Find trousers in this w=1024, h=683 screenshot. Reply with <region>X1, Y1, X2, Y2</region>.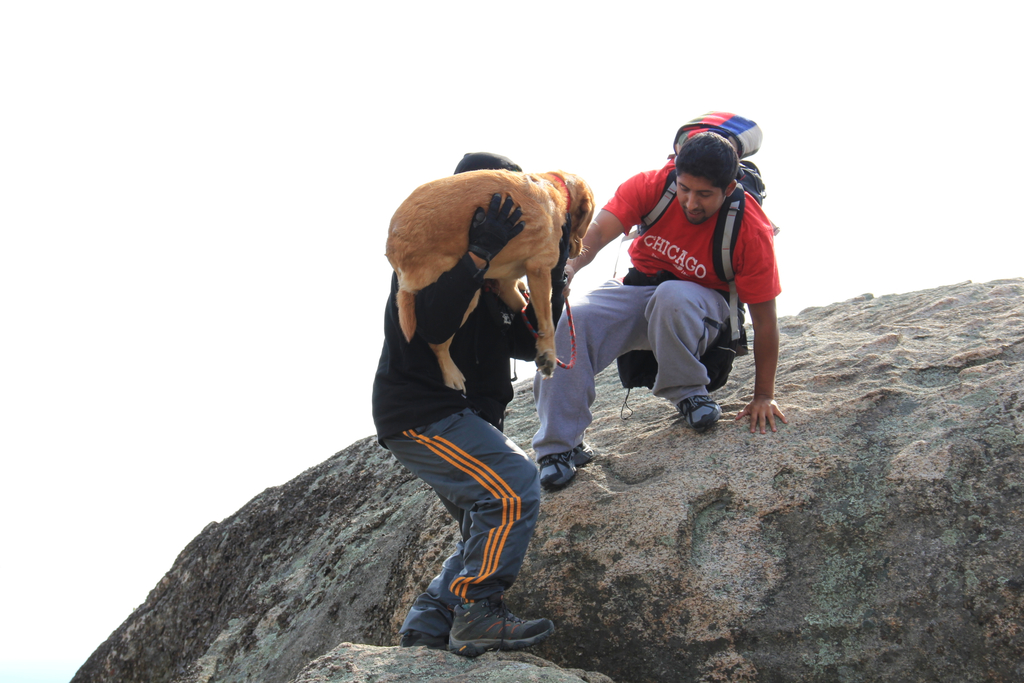
<region>404, 429, 554, 639</region>.
